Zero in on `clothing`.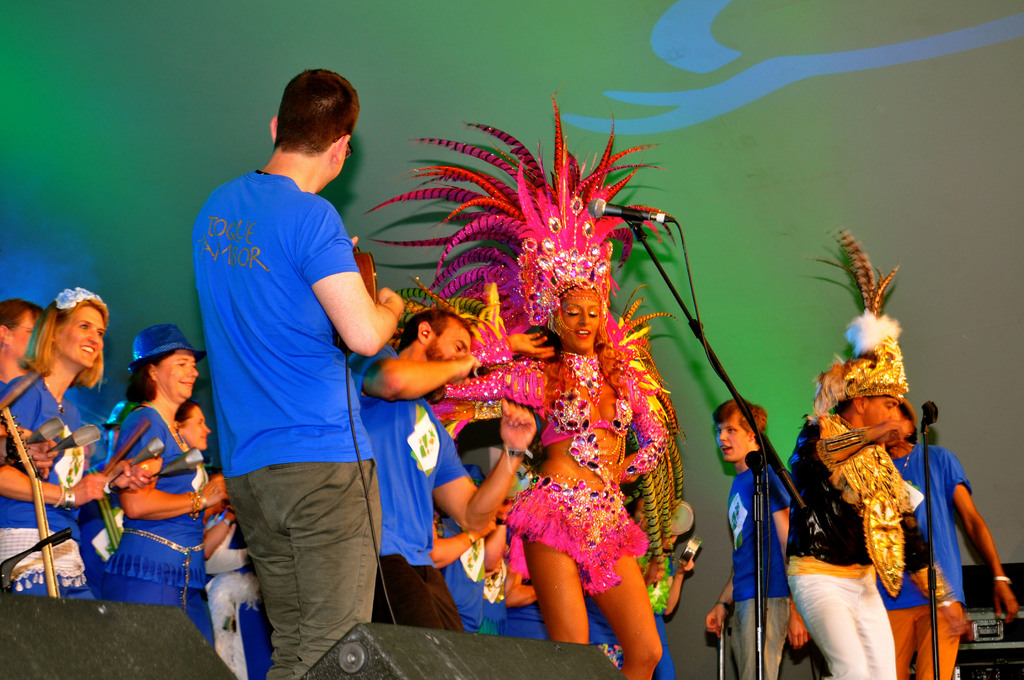
Zeroed in: pyautogui.locateOnScreen(786, 418, 951, 679).
